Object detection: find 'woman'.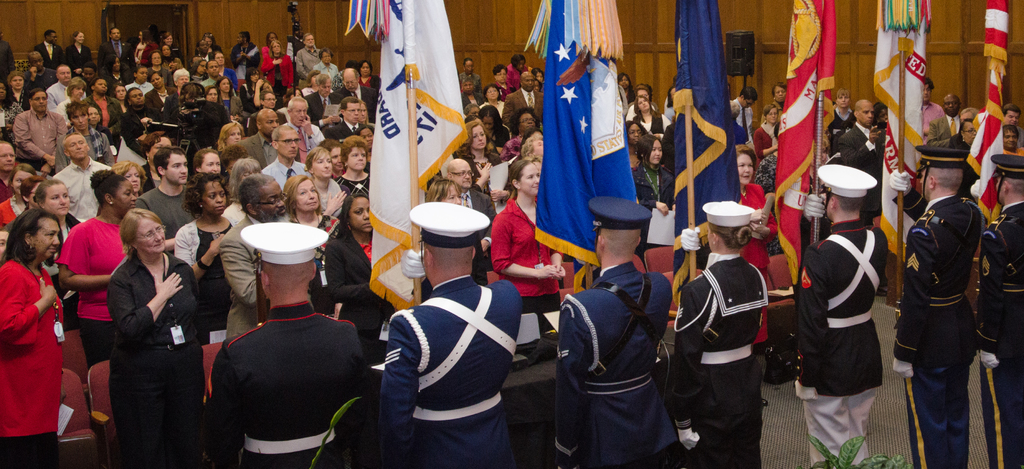
(x1=344, y1=132, x2=378, y2=182).
